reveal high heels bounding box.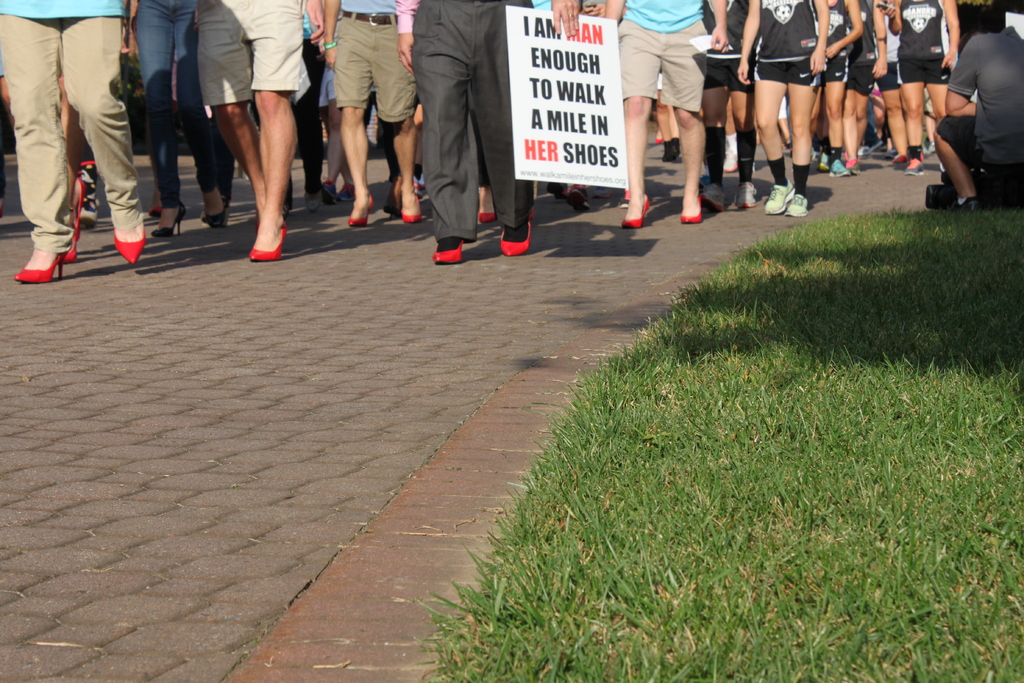
Revealed: {"left": 399, "top": 194, "right": 424, "bottom": 226}.
